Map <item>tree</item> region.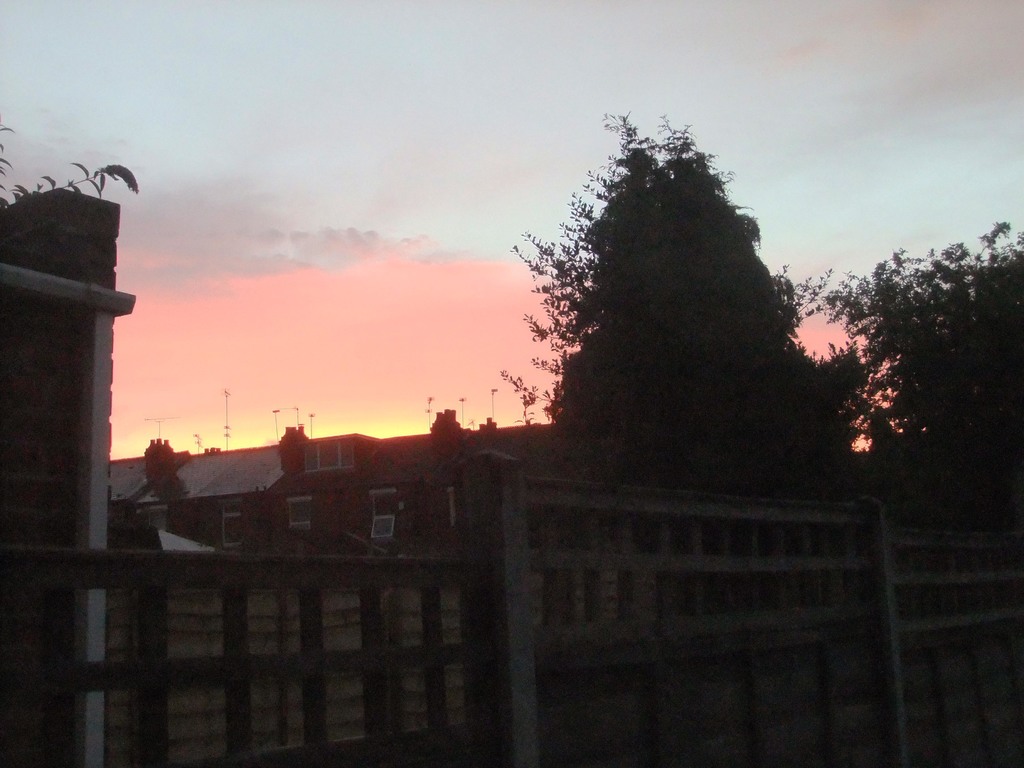
Mapped to left=819, top=213, right=1023, bottom=500.
